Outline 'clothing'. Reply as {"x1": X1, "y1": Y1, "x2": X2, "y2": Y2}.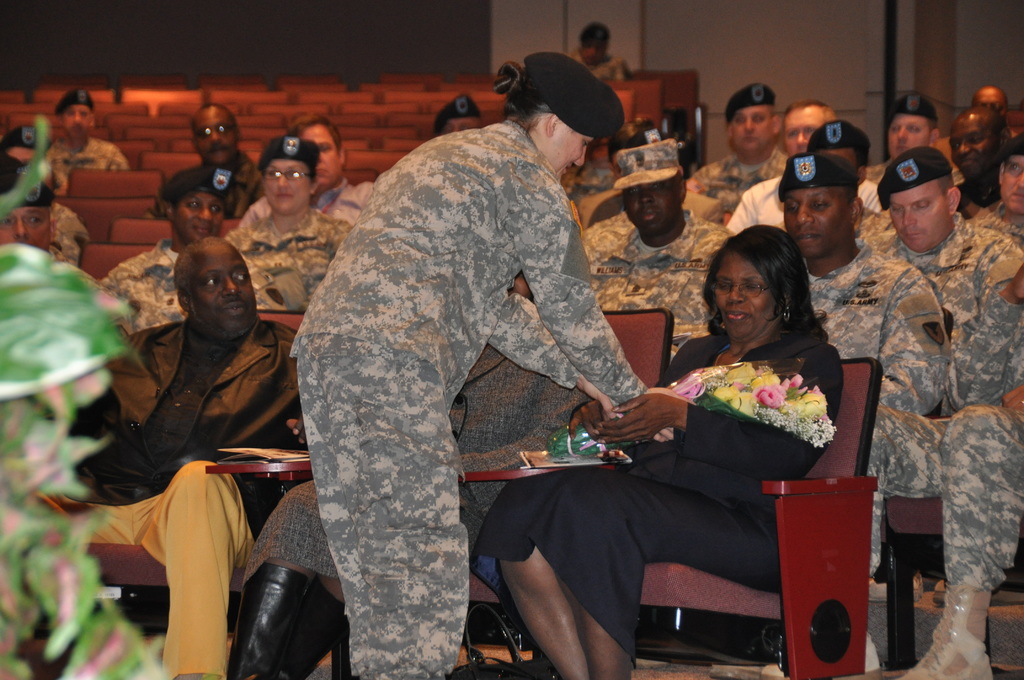
{"x1": 286, "y1": 115, "x2": 647, "y2": 679}.
